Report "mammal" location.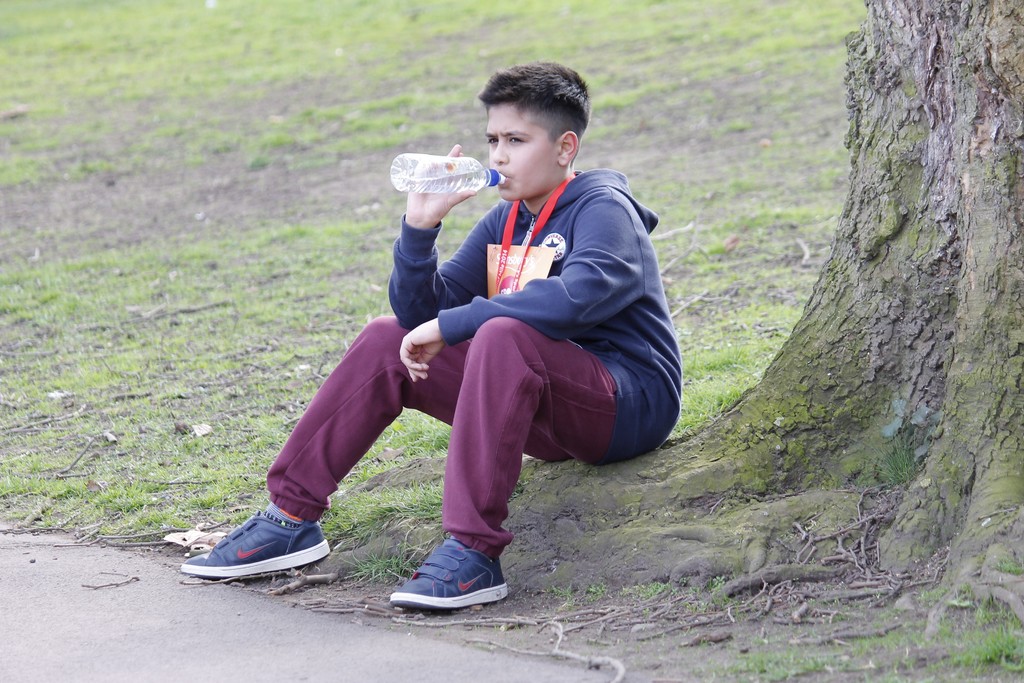
Report: detection(284, 111, 673, 577).
